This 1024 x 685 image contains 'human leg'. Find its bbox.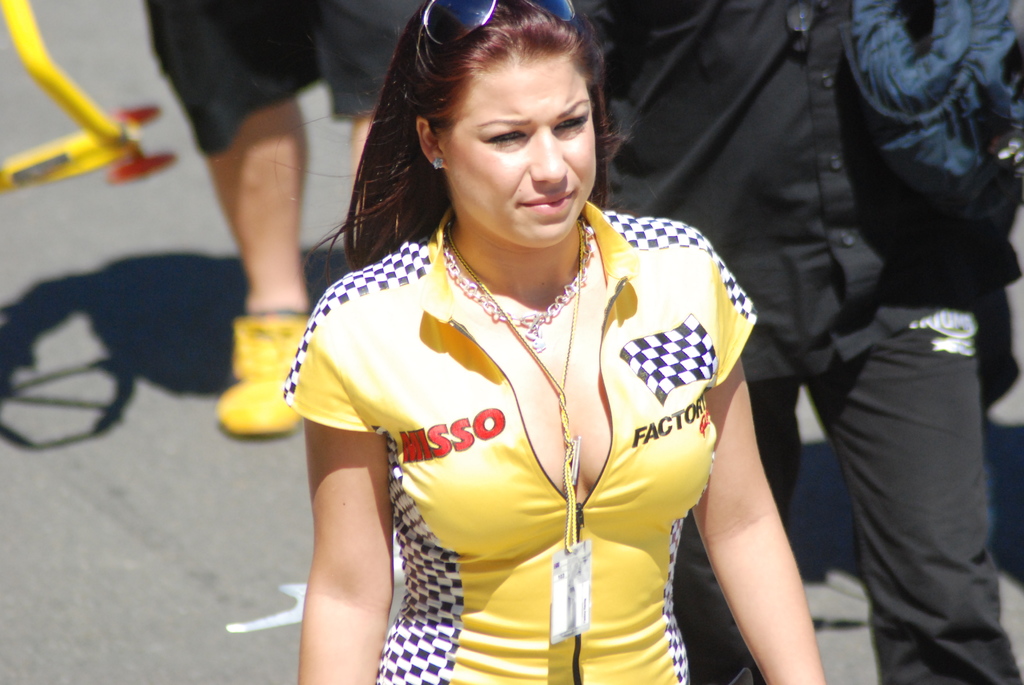
pyautogui.locateOnScreen(684, 399, 803, 668).
